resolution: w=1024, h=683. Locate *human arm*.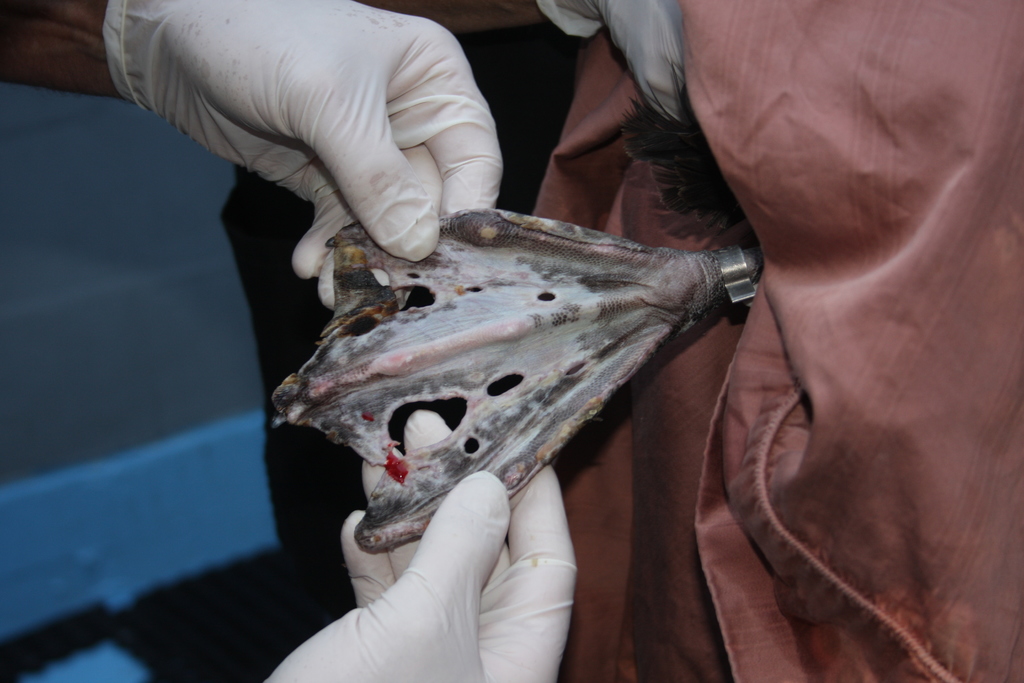
(x1=264, y1=410, x2=580, y2=682).
